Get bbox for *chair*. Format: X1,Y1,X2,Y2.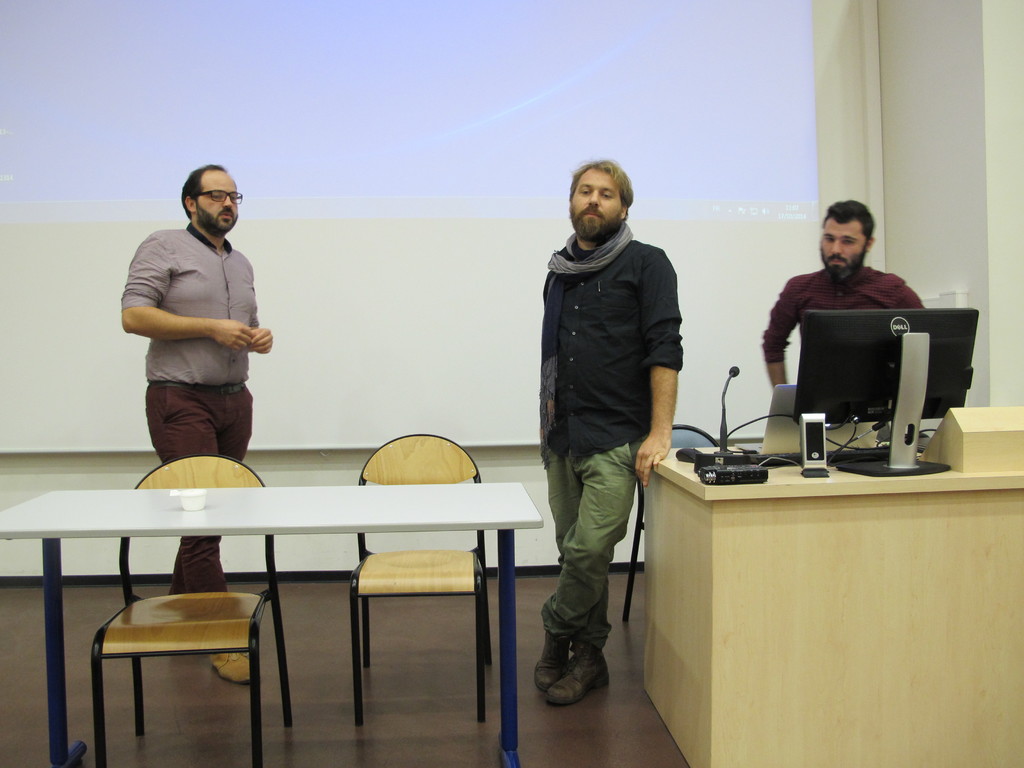
621,420,718,624.
